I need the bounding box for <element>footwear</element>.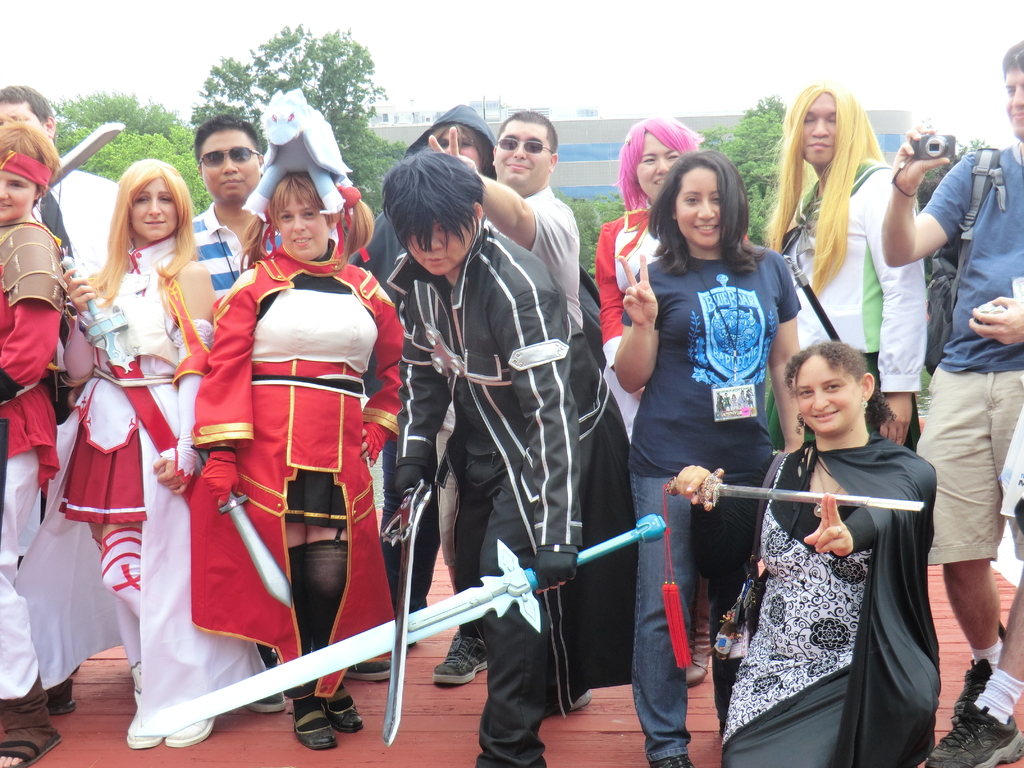
Here it is: (x1=246, y1=651, x2=283, y2=712).
